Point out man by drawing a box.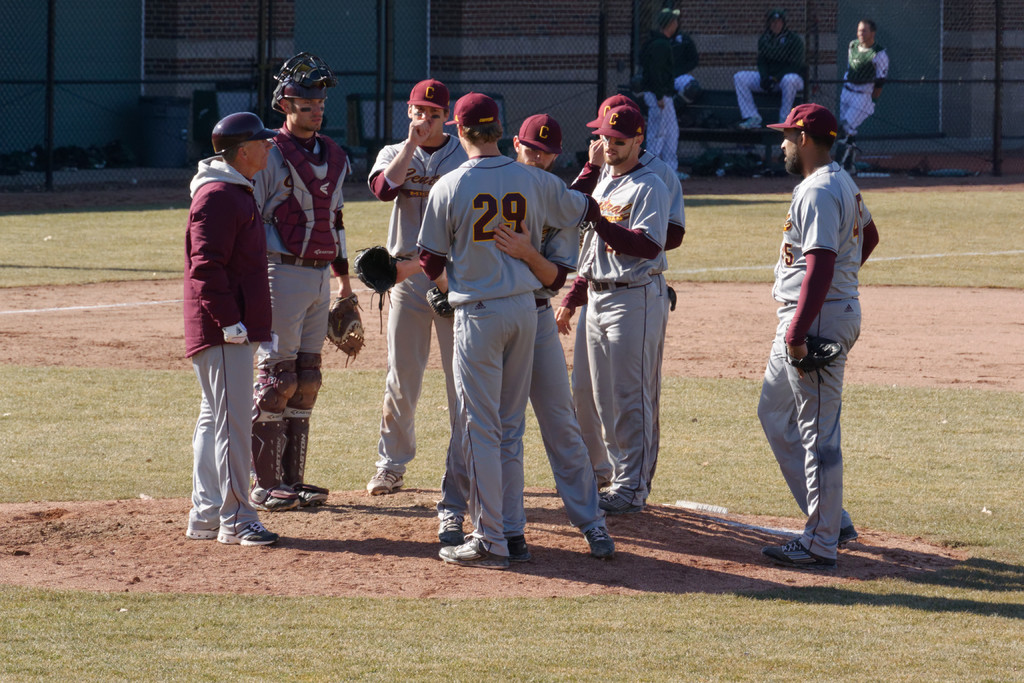
region(751, 101, 857, 579).
